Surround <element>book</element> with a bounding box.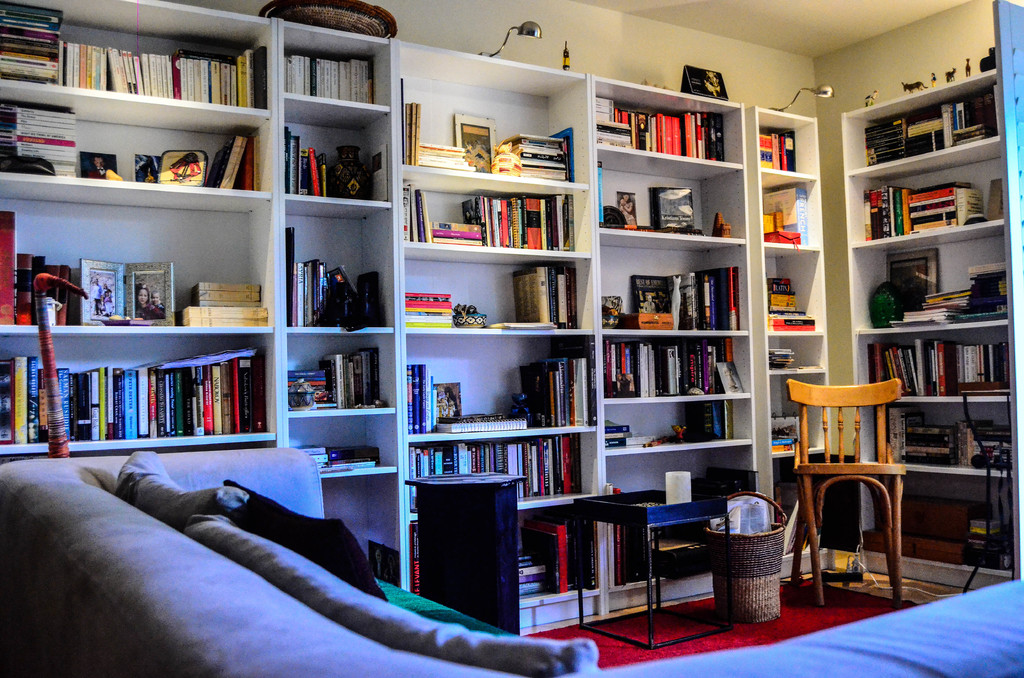
(436, 412, 497, 424).
